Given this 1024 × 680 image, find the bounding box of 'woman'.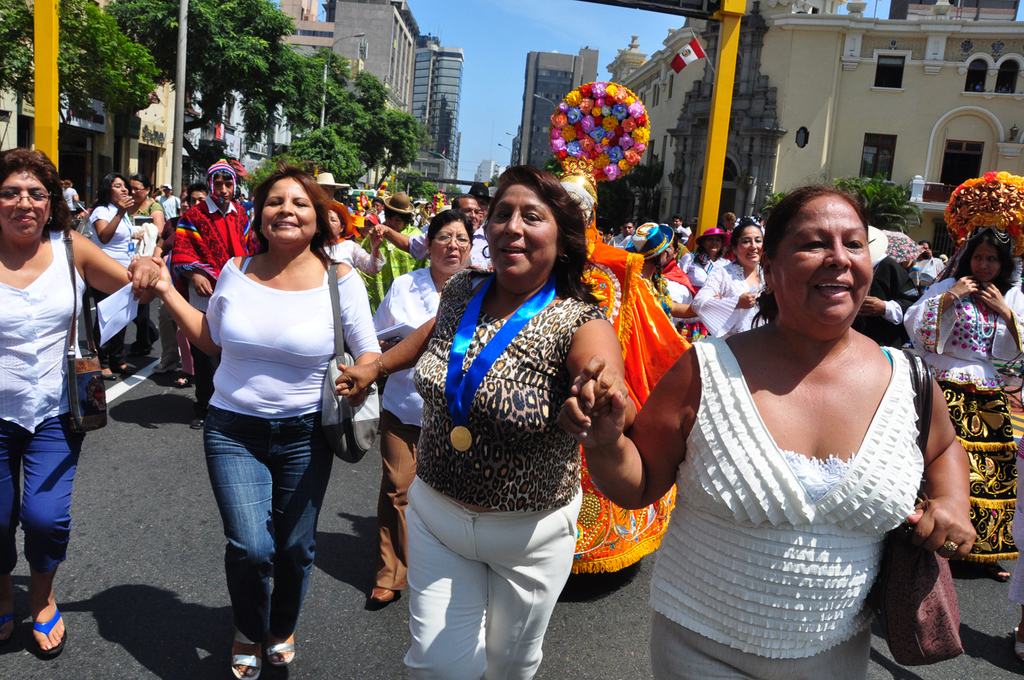
Rect(124, 166, 388, 679).
